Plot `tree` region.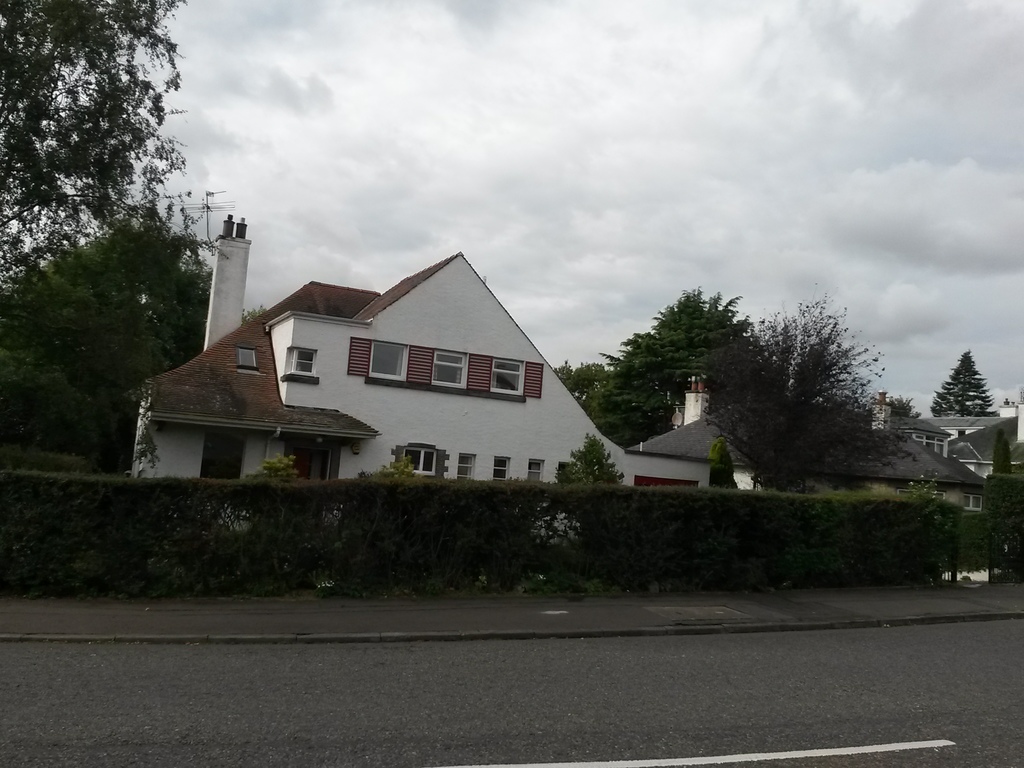
Plotted at [x1=710, y1=289, x2=900, y2=488].
